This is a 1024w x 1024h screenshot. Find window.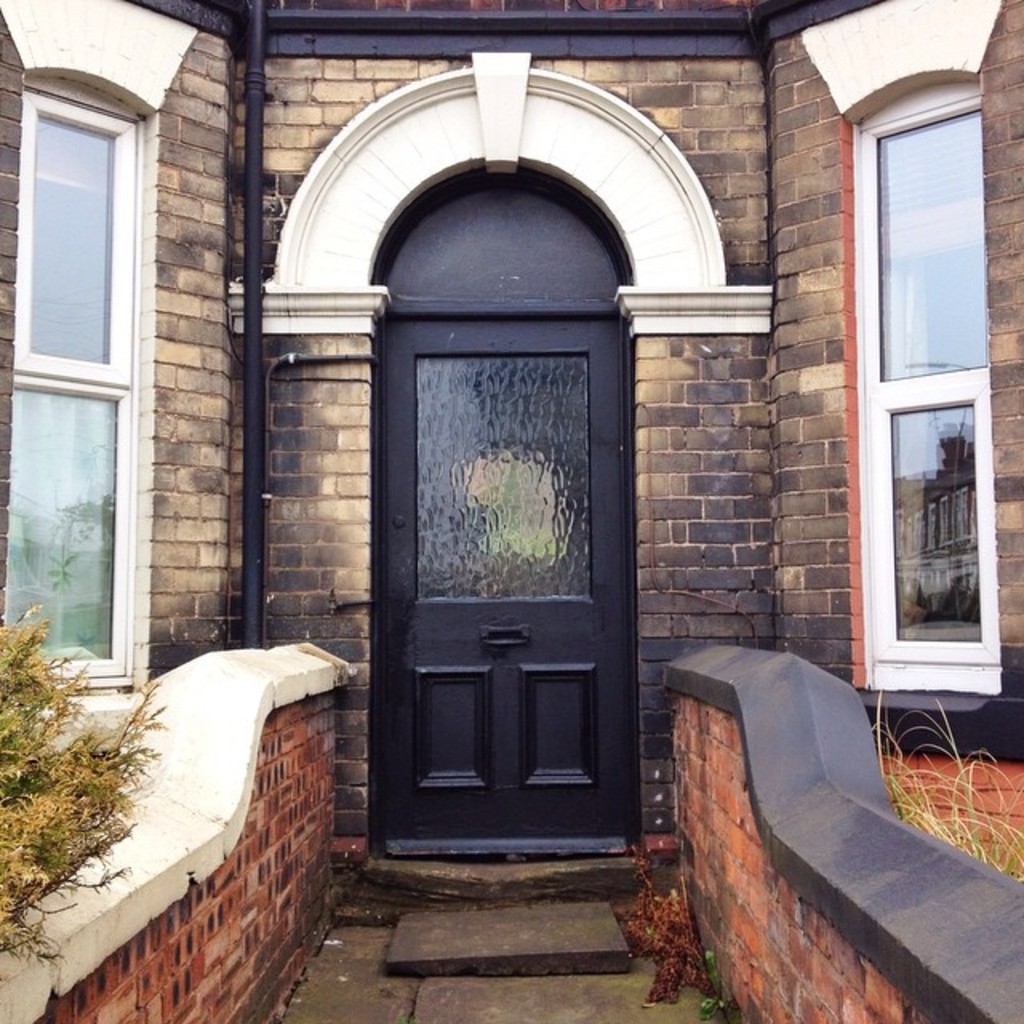
Bounding box: box=[2, 59, 166, 690].
